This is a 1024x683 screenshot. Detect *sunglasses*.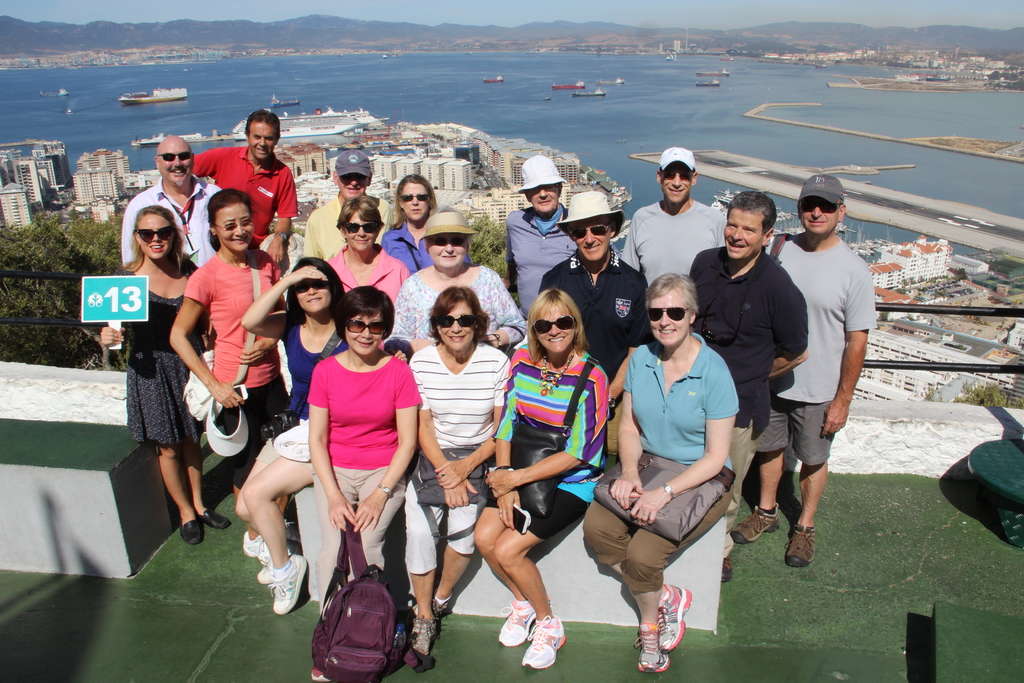
l=650, t=307, r=690, b=320.
